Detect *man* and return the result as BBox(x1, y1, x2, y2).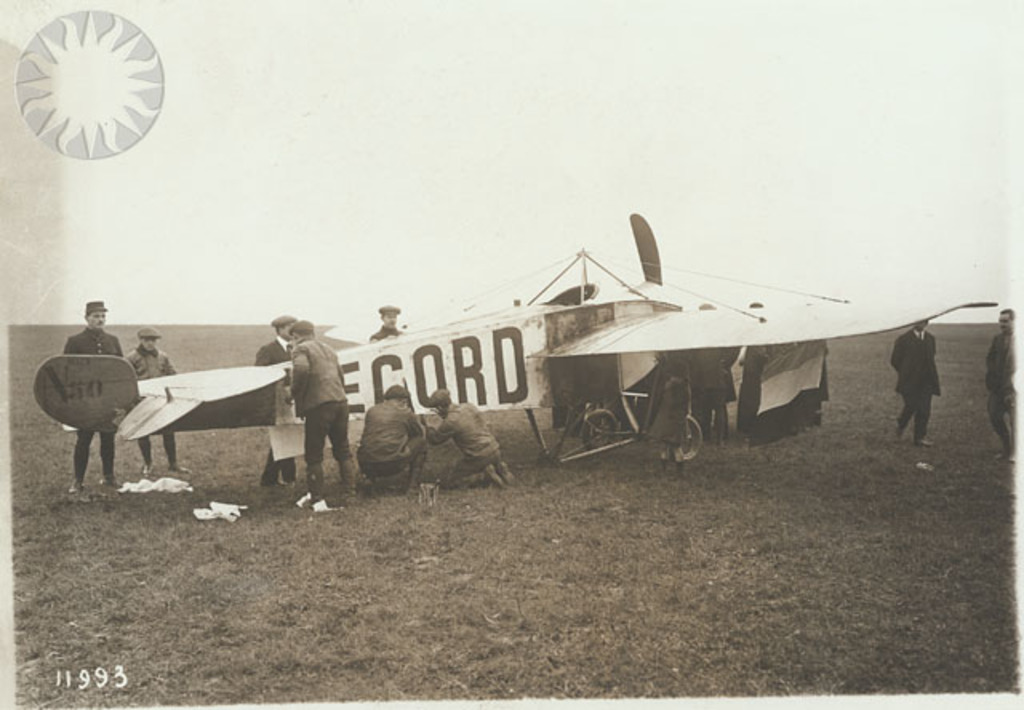
BBox(890, 323, 944, 446).
